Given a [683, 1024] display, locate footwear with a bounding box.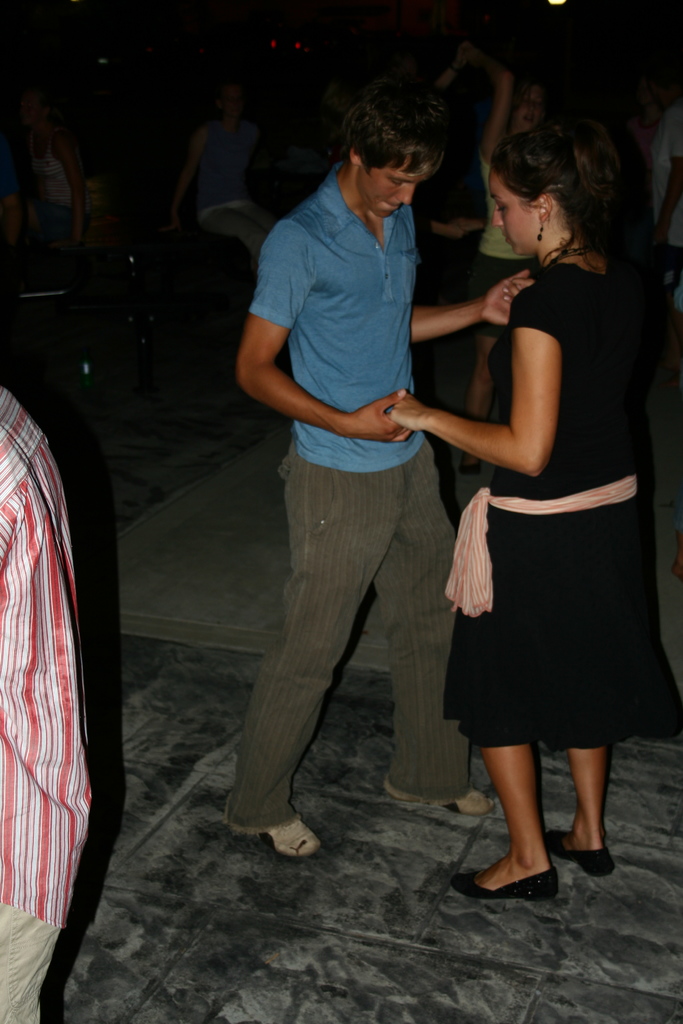
Located: l=258, t=822, r=327, b=854.
